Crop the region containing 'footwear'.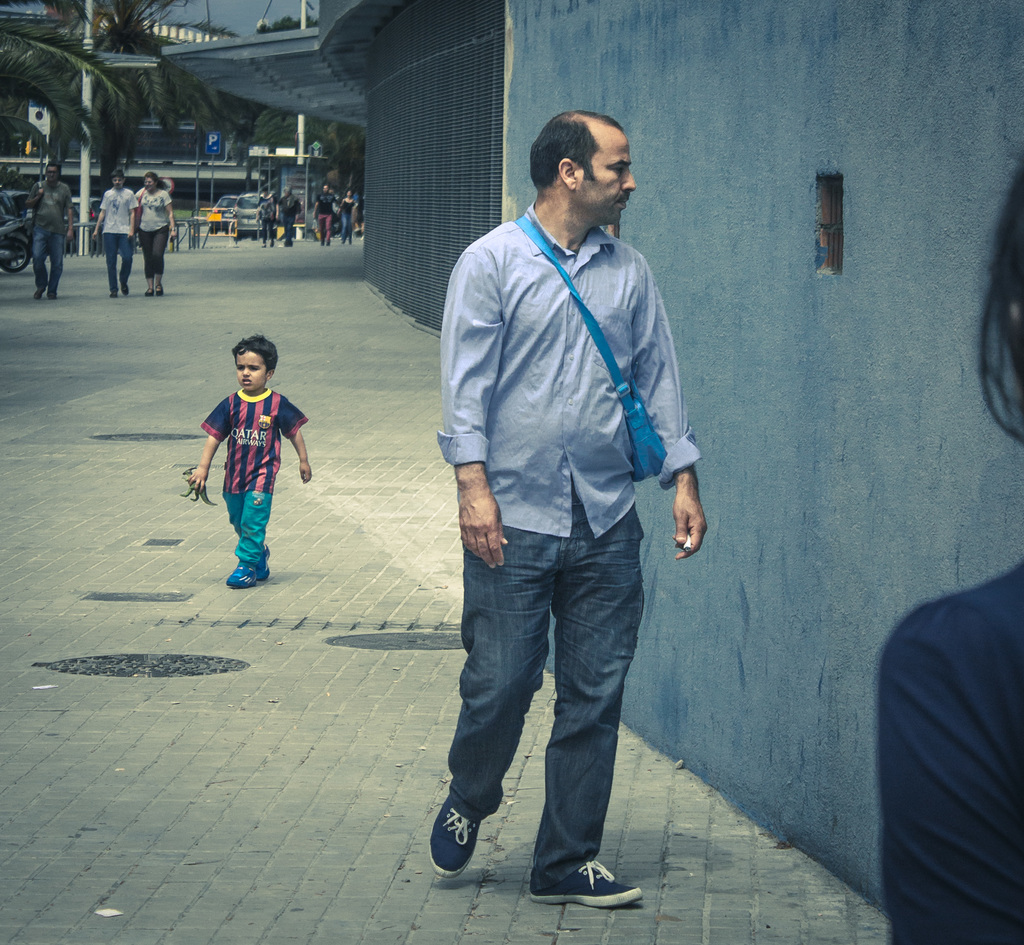
Crop region: box=[326, 241, 333, 246].
